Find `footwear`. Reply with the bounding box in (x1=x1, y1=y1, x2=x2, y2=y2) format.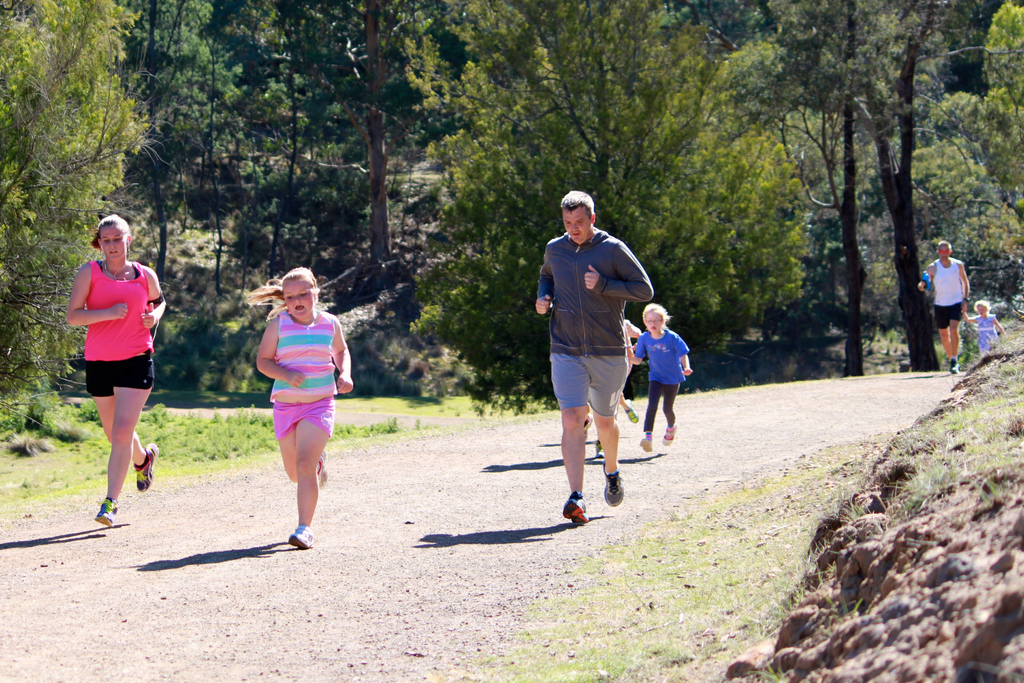
(x1=661, y1=420, x2=676, y2=446).
